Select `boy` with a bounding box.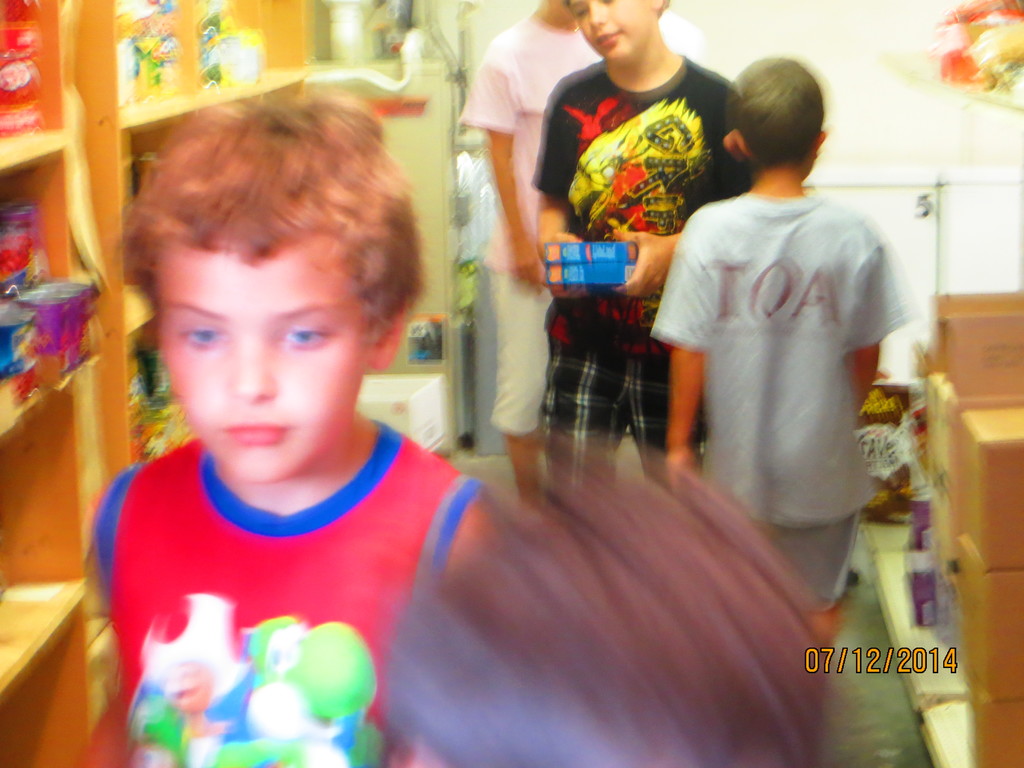
rect(73, 99, 519, 767).
